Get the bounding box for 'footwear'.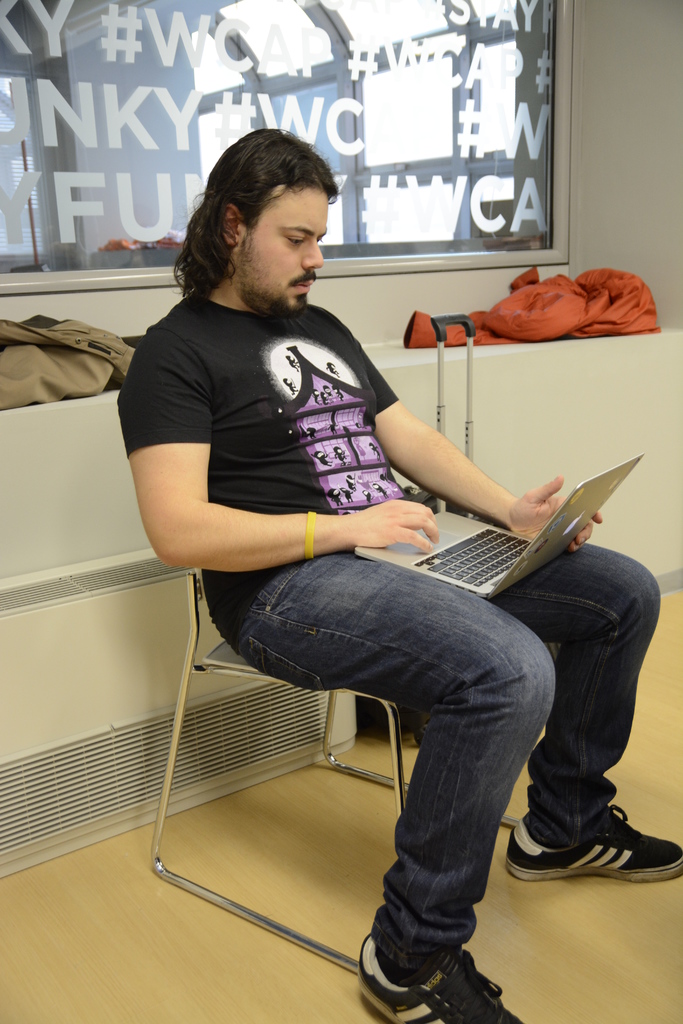
BBox(364, 918, 514, 1022).
